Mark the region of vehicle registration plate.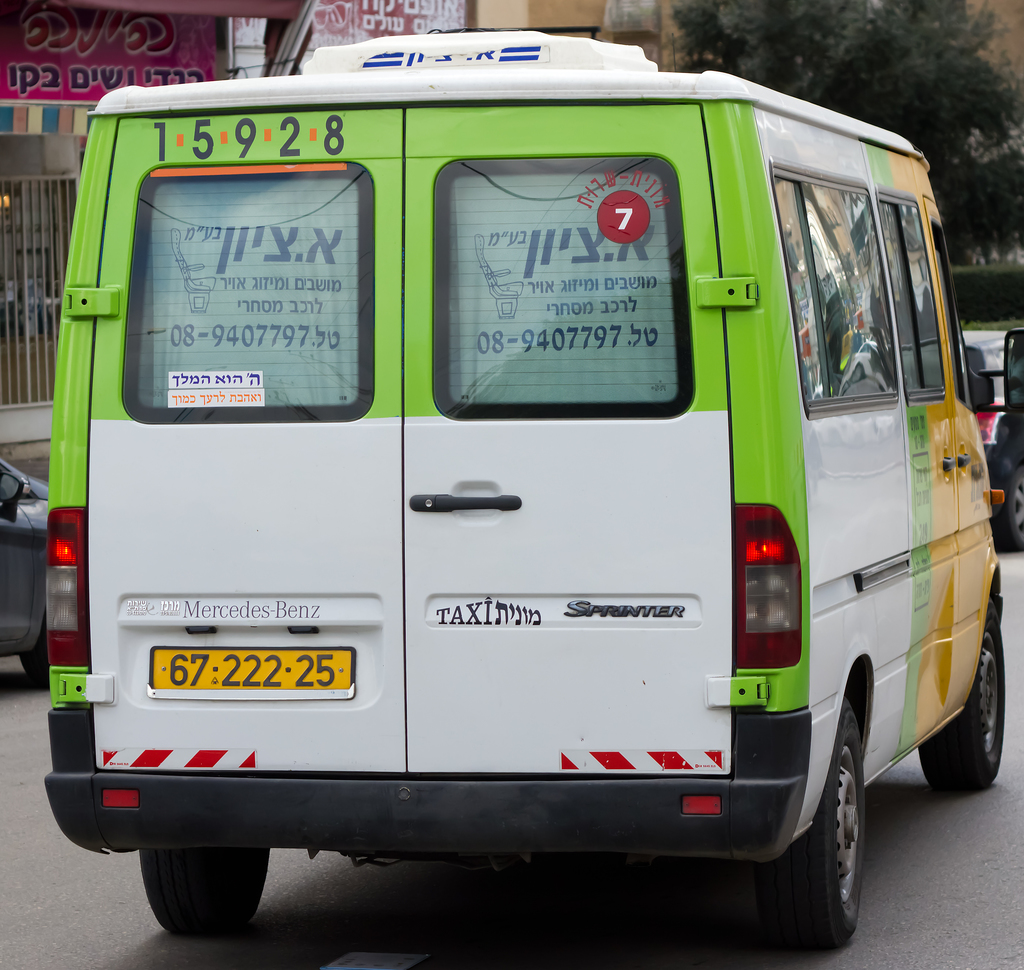
Region: Rect(149, 645, 359, 693).
